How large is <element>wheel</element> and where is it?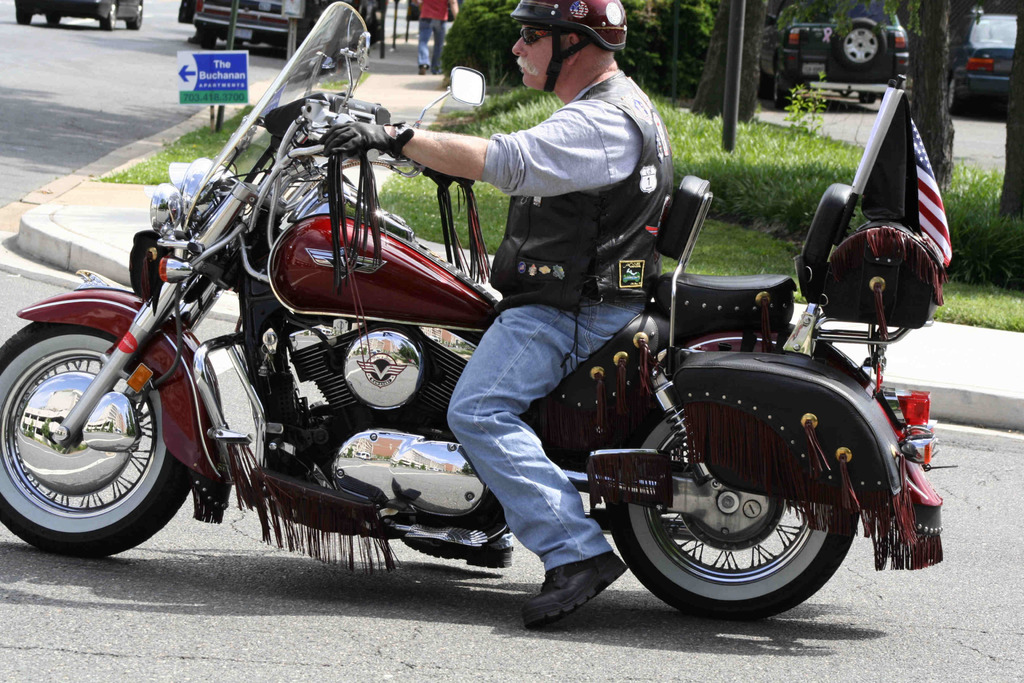
Bounding box: [835,17,887,72].
